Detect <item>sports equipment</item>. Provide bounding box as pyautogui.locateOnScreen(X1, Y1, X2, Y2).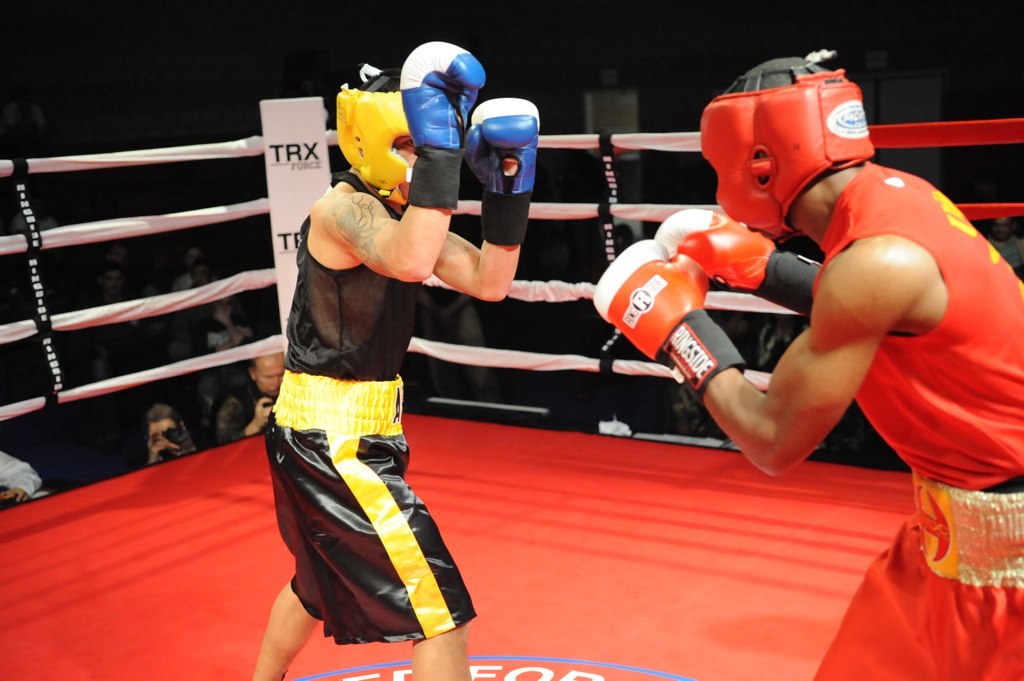
pyautogui.locateOnScreen(591, 240, 746, 405).
